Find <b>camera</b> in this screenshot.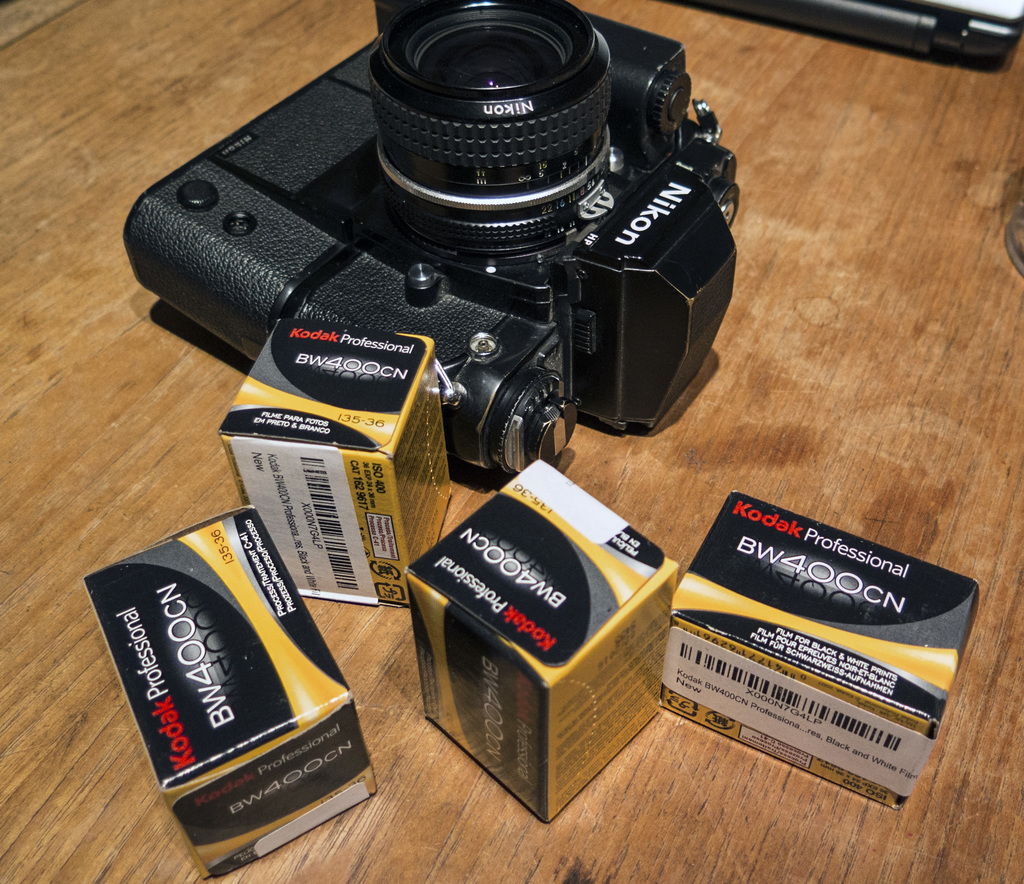
The bounding box for <b>camera</b> is bbox=(120, 0, 759, 480).
